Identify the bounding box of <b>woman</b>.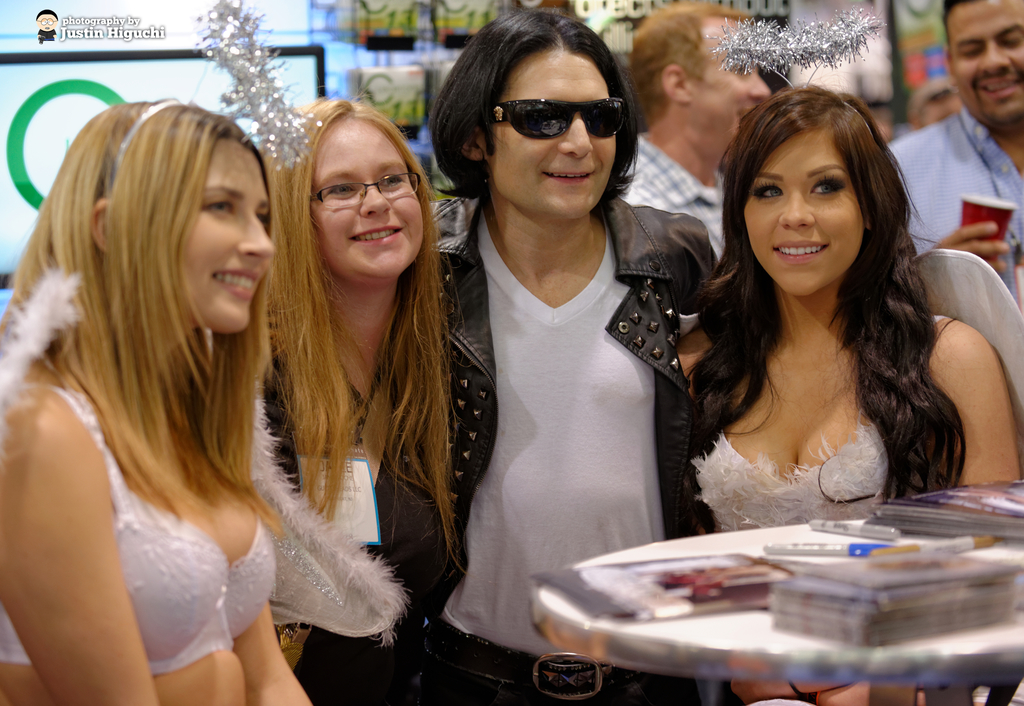
<box>654,74,1023,705</box>.
